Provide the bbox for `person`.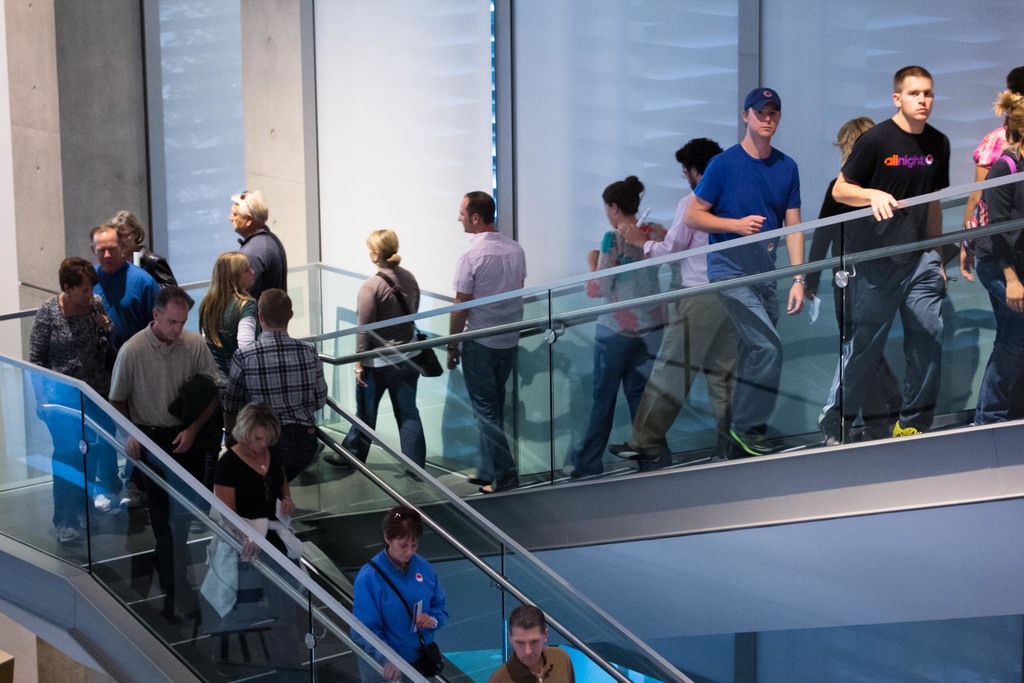
detection(817, 66, 952, 448).
